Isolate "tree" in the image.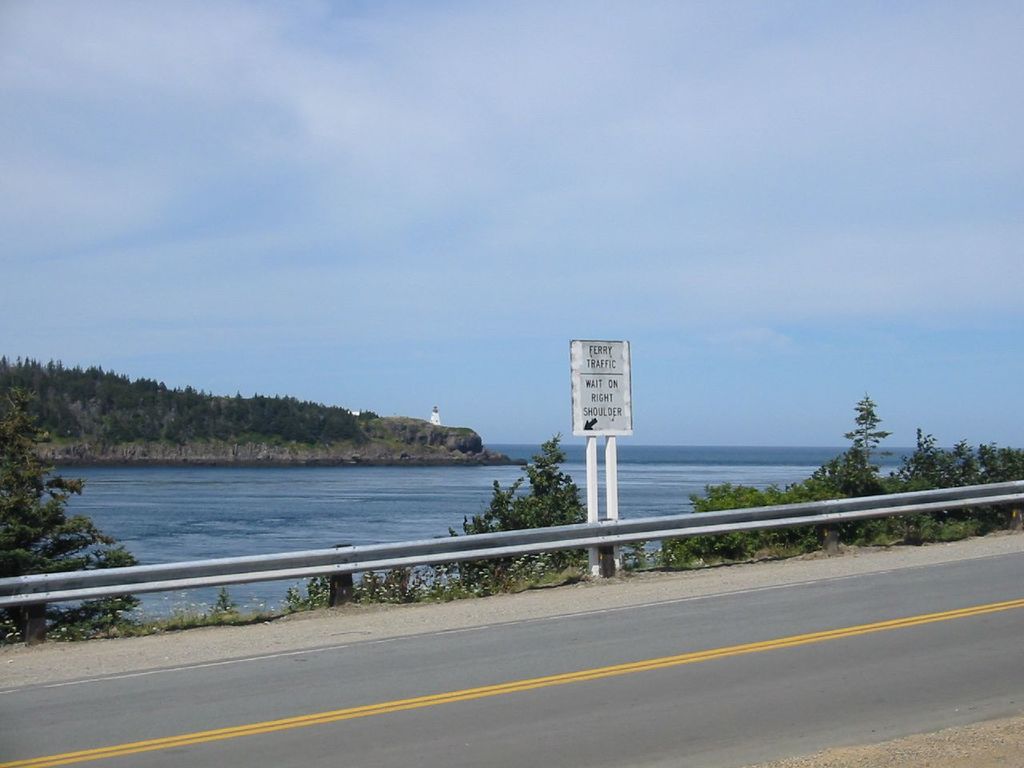
Isolated region: 7,419,128,618.
